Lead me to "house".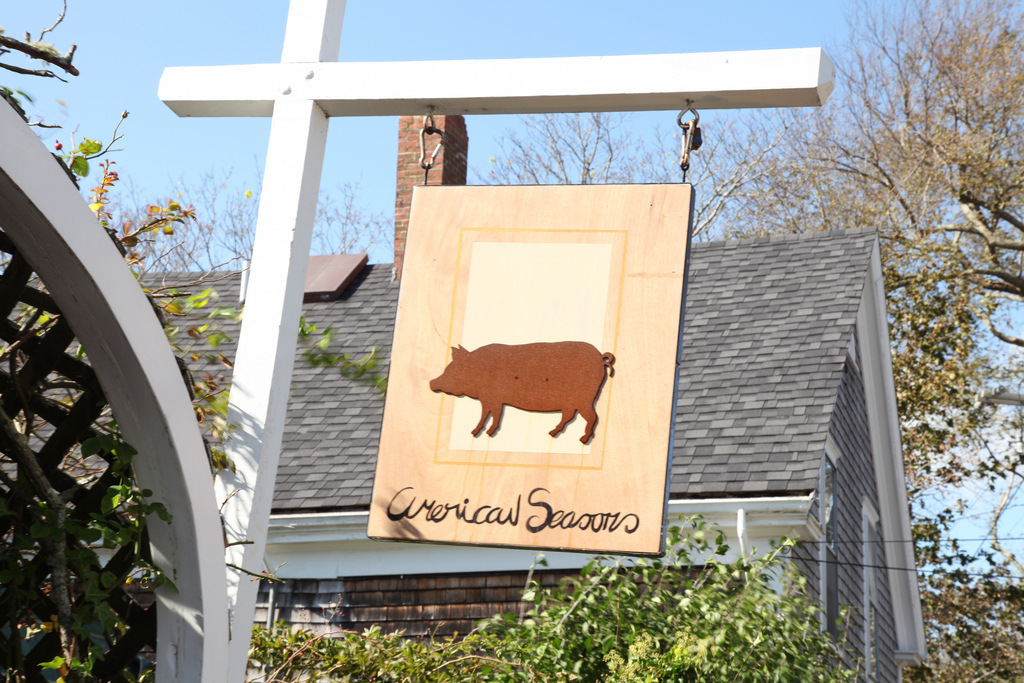
Lead to (x1=0, y1=226, x2=929, y2=682).
